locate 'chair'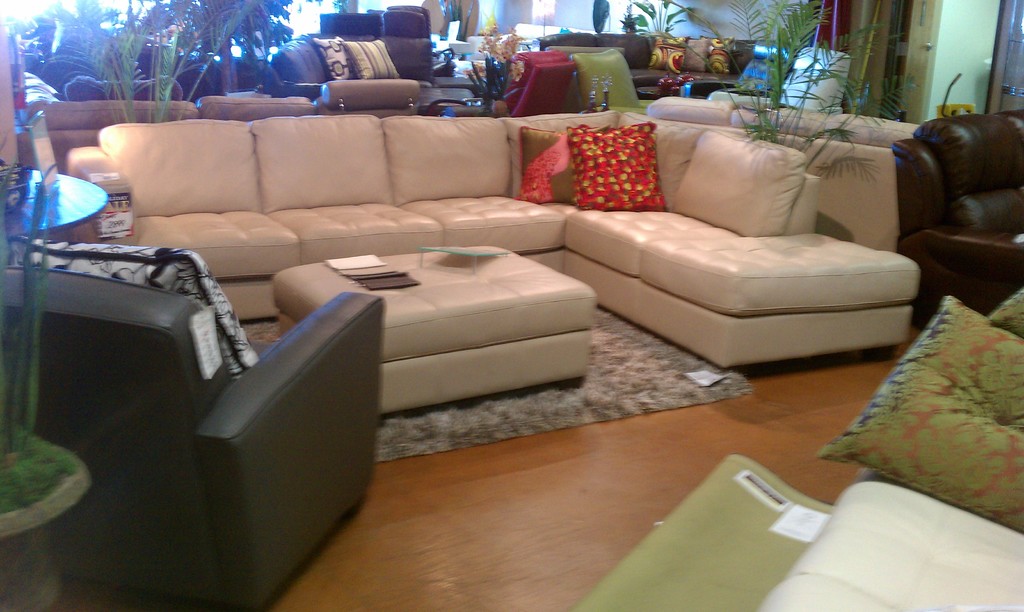
[906,108,1023,334]
